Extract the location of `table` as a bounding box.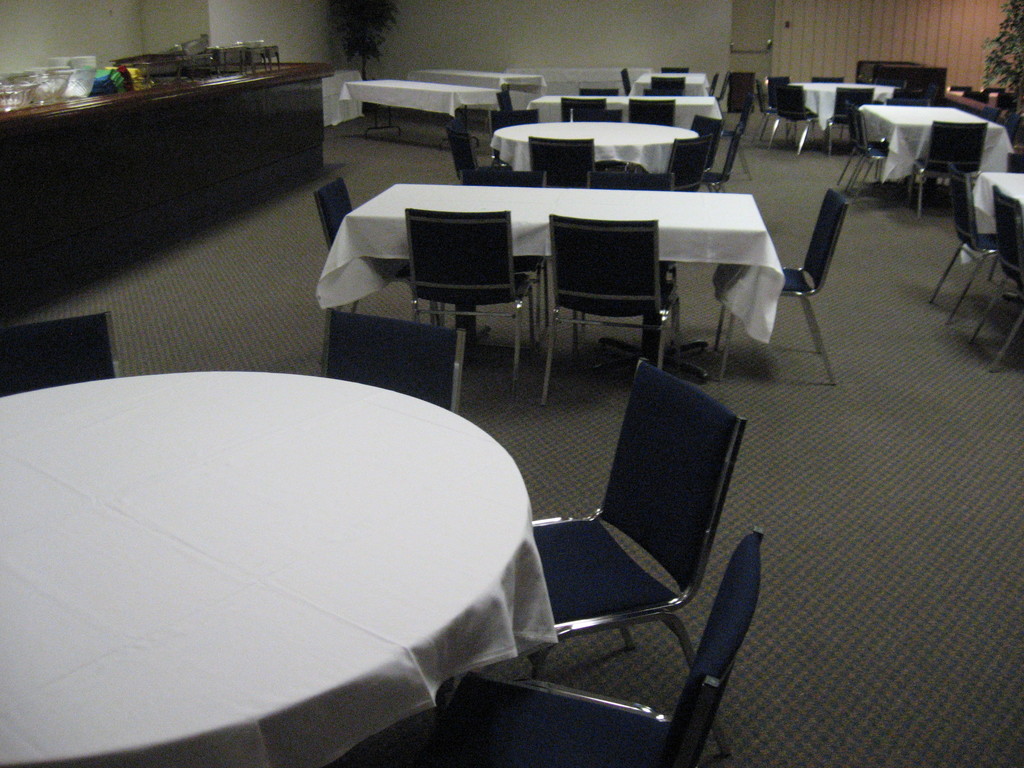
crop(515, 94, 714, 138).
